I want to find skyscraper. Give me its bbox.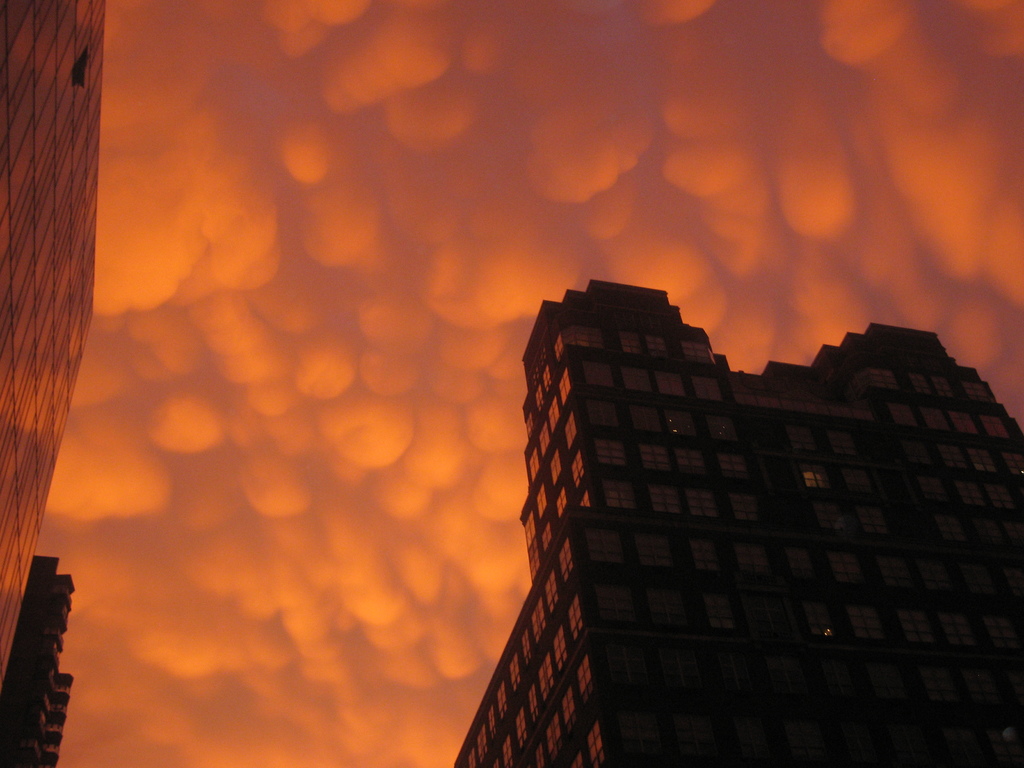
pyautogui.locateOnScreen(309, 108, 1014, 767).
